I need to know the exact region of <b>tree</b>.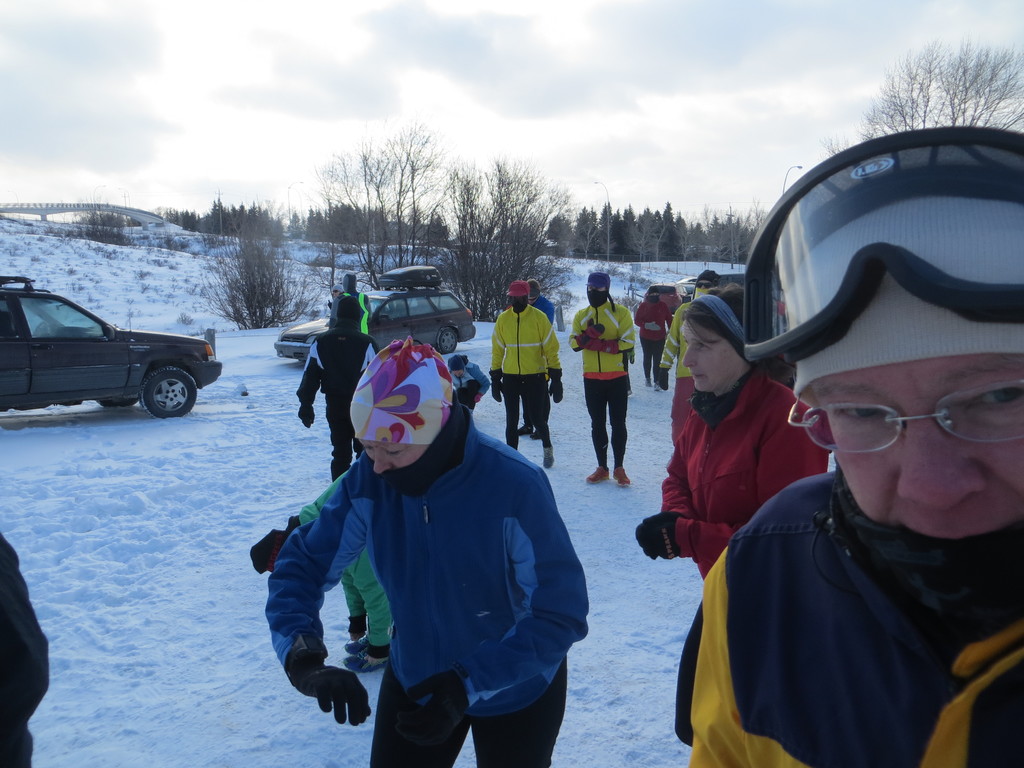
Region: rect(62, 193, 160, 245).
